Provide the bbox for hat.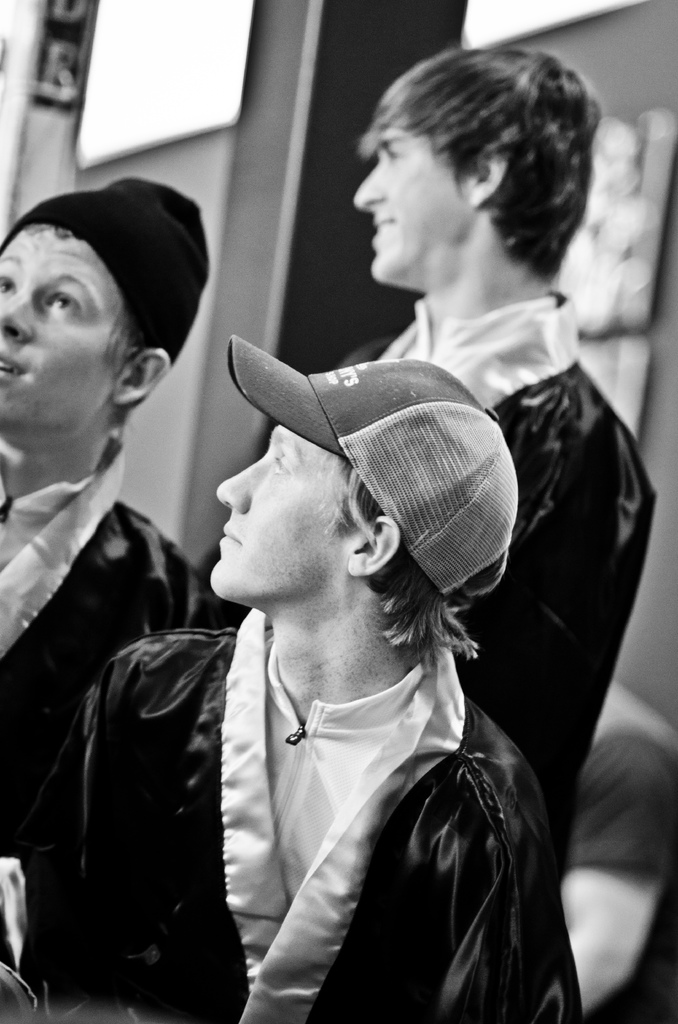
226,331,521,597.
